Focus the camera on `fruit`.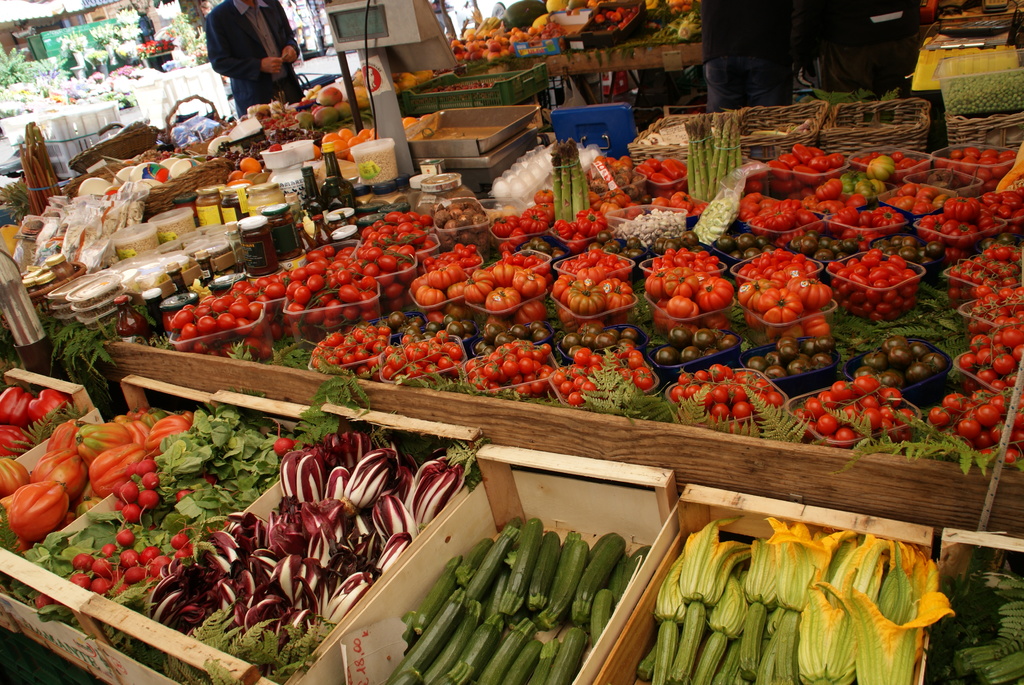
Focus region: 0/423/38/460.
